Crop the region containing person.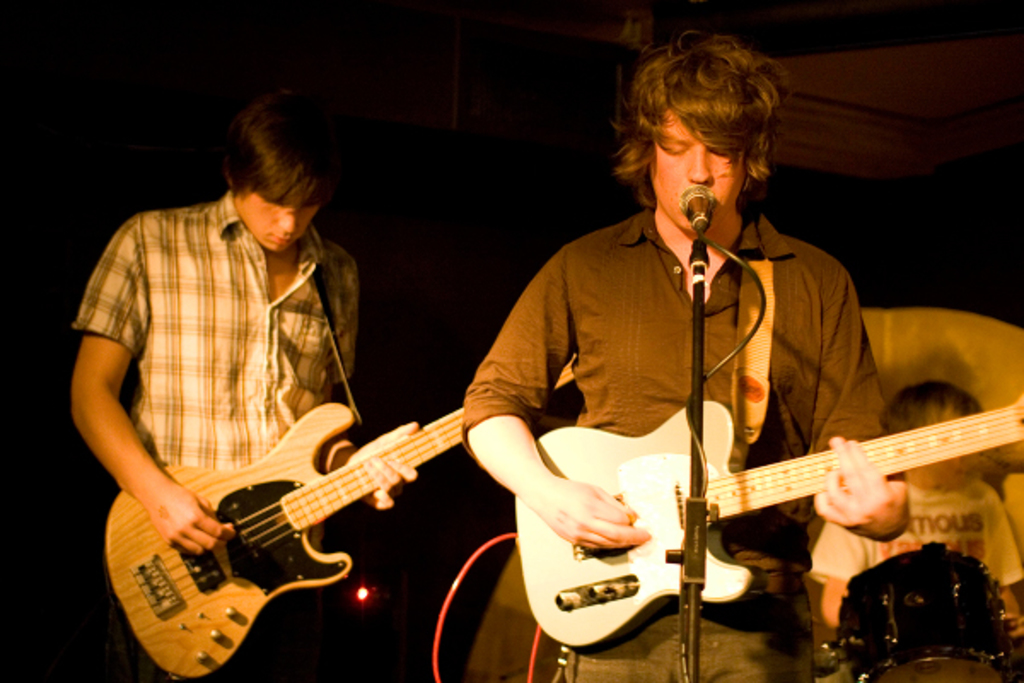
Crop region: [403, 41, 937, 669].
